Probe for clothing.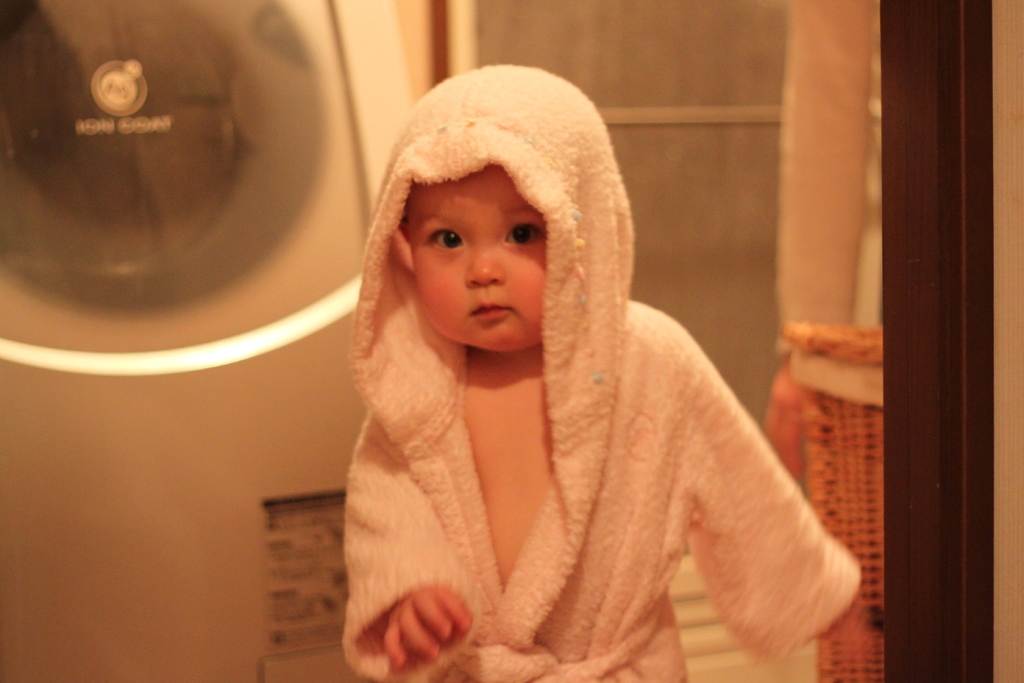
Probe result: 346, 63, 858, 682.
